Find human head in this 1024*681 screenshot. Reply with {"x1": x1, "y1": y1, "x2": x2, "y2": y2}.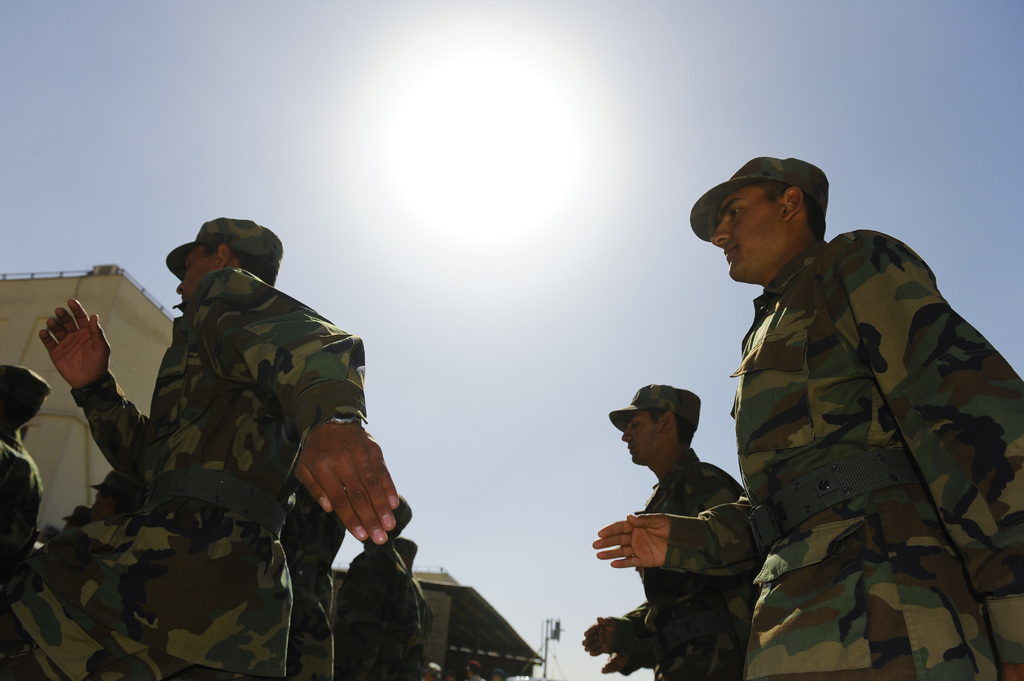
{"x1": 698, "y1": 153, "x2": 846, "y2": 280}.
